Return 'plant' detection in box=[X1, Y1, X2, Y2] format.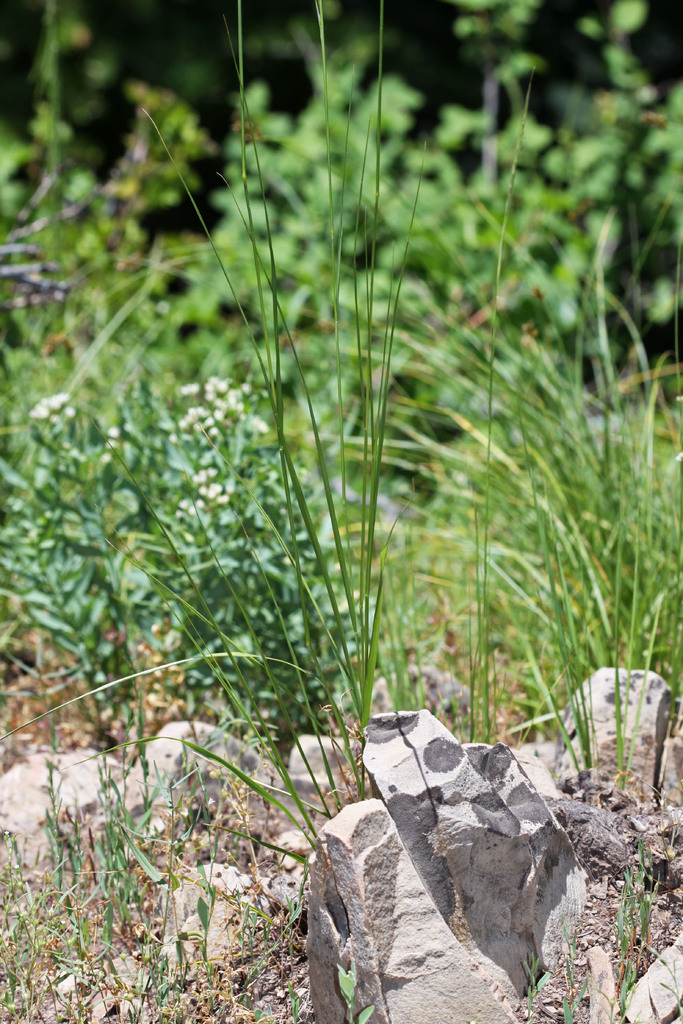
box=[0, 379, 185, 760].
